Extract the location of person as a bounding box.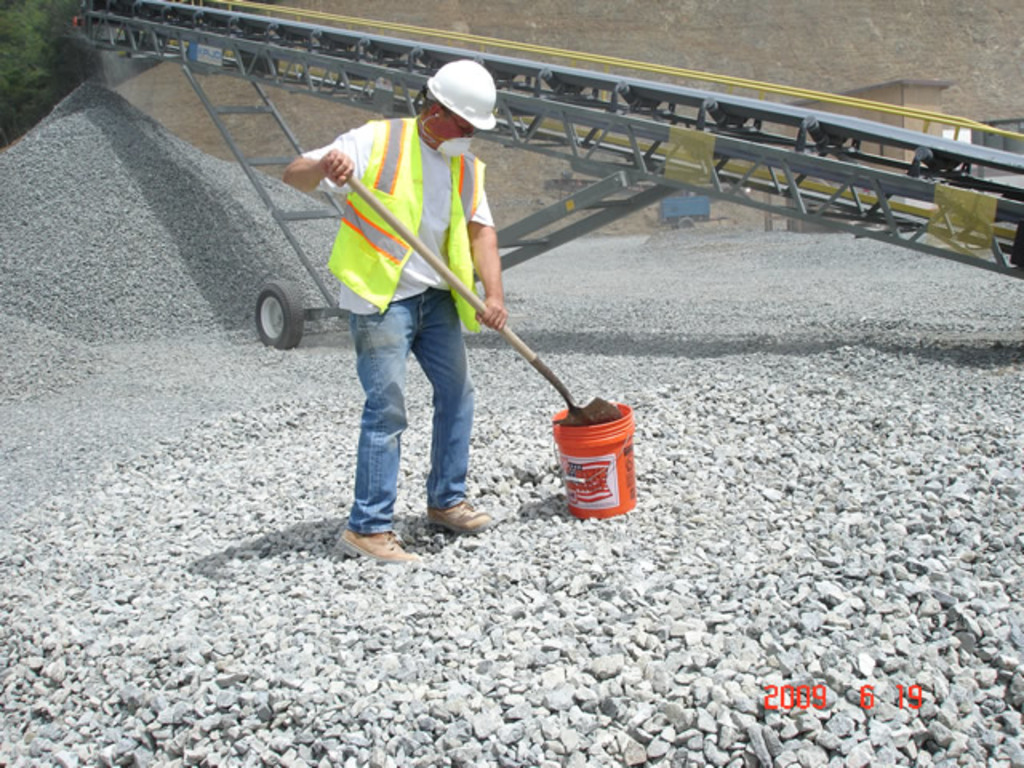
288:61:504:571.
